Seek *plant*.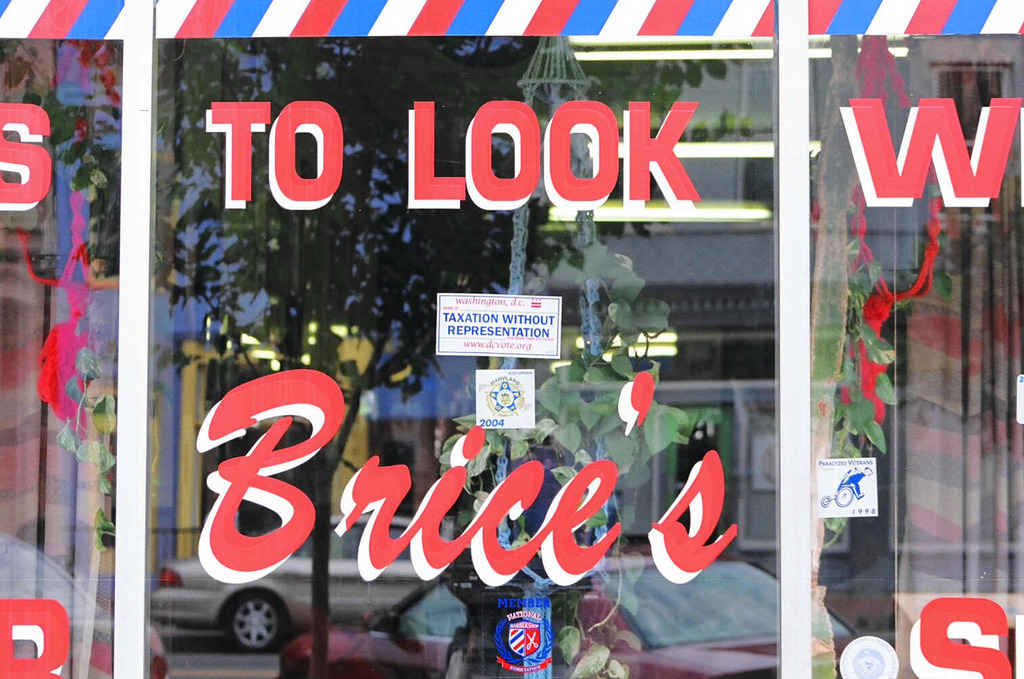
(434, 49, 760, 678).
